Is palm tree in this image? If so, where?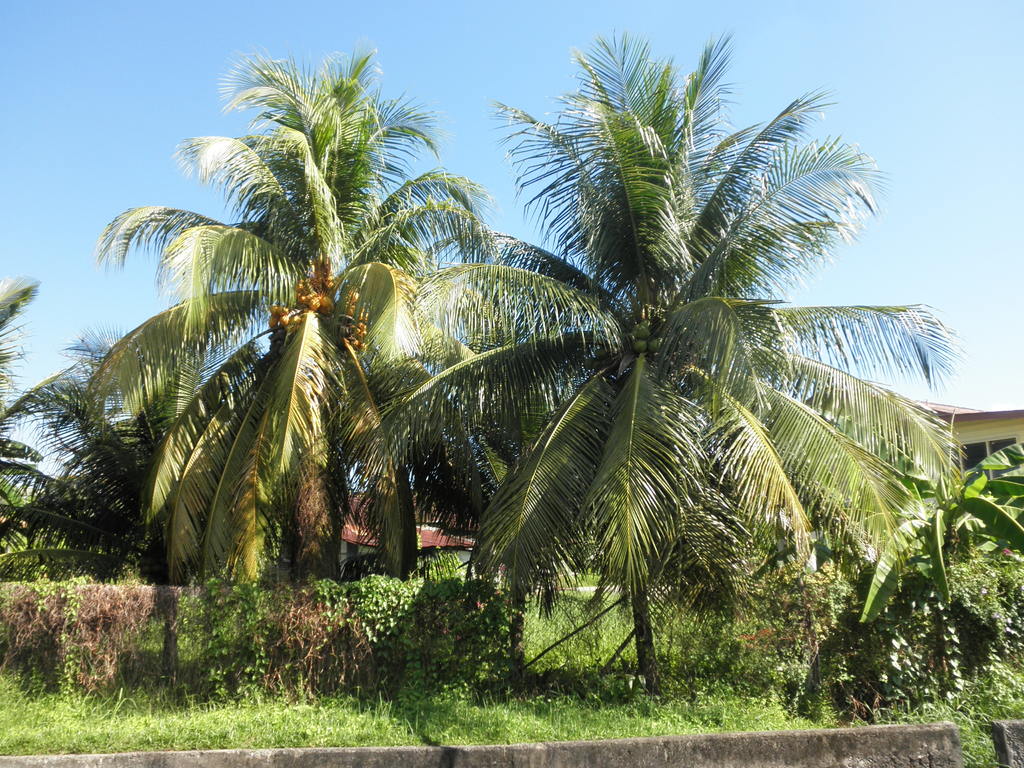
Yes, at [left=431, top=79, right=894, bottom=668].
